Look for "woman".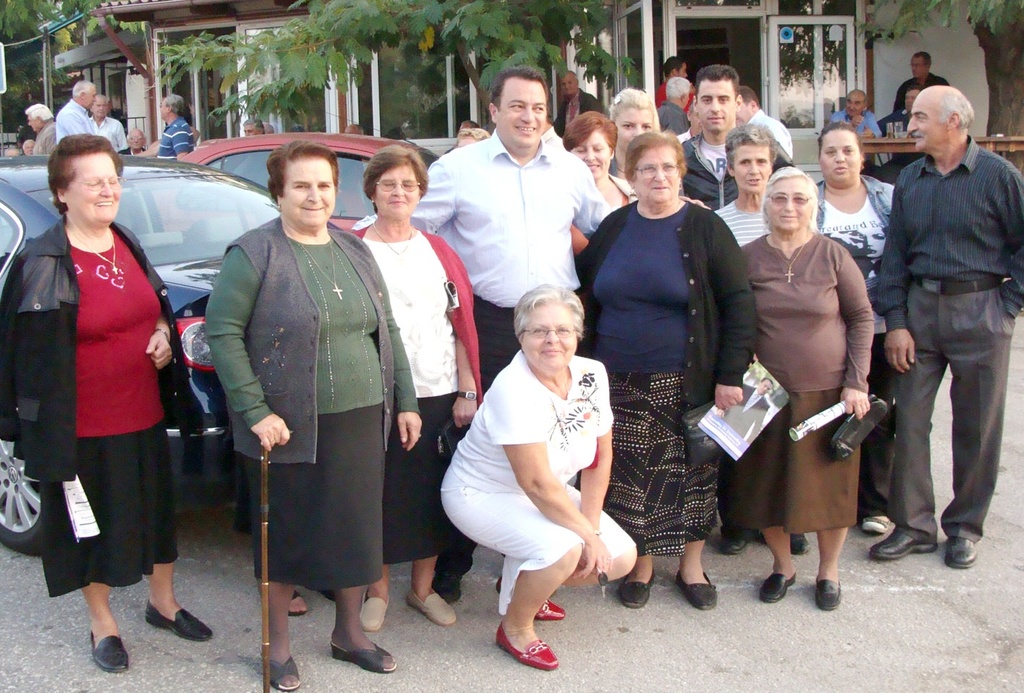
Found: [x1=570, y1=127, x2=757, y2=611].
